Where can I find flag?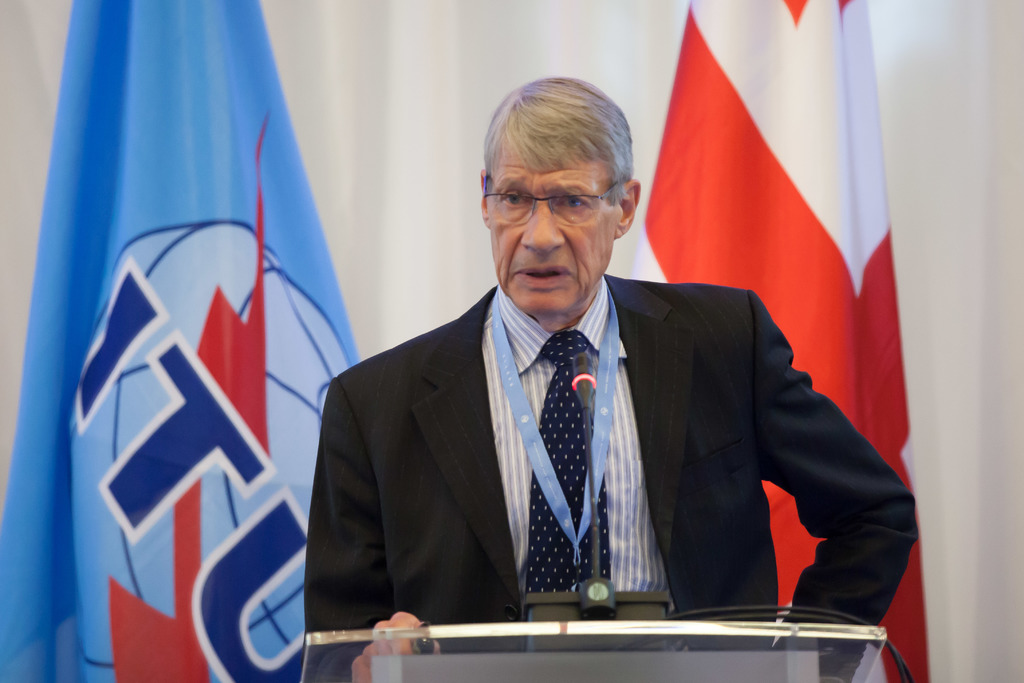
You can find it at (x1=617, y1=0, x2=941, y2=682).
